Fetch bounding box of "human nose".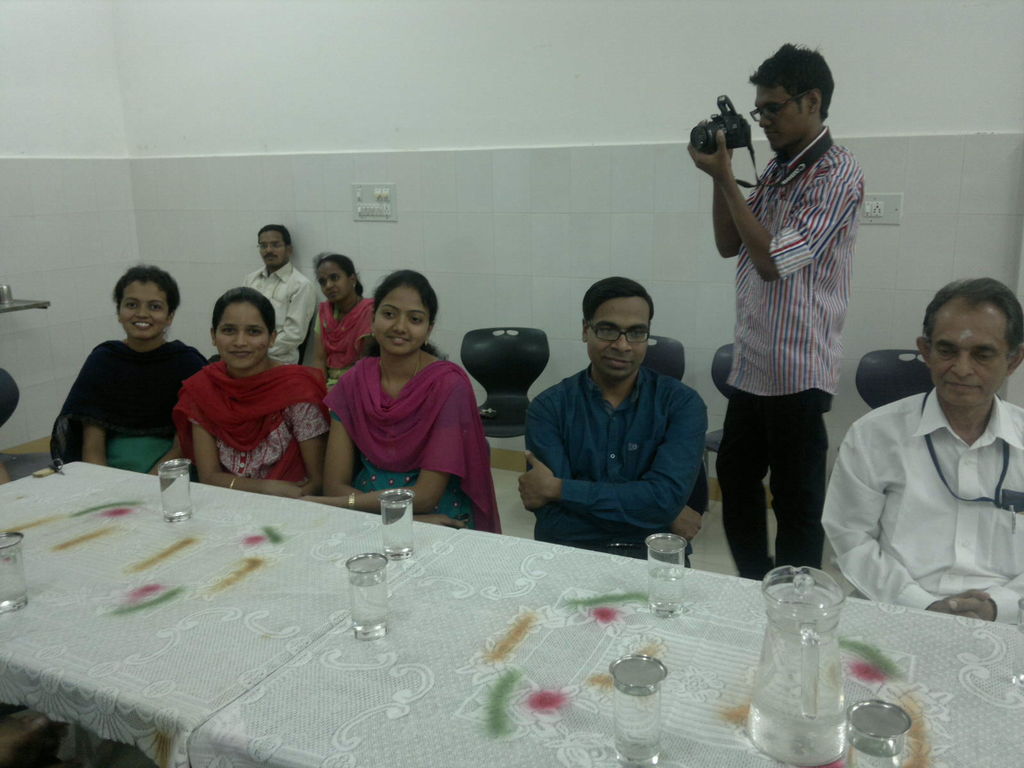
Bbox: Rect(326, 279, 335, 292).
